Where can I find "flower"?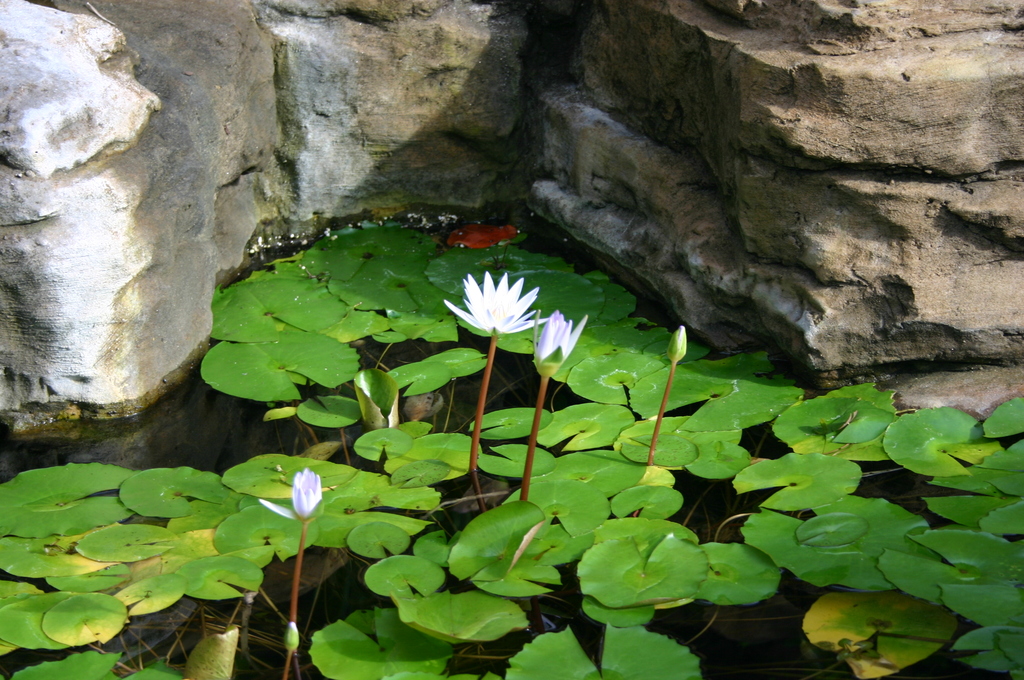
You can find it at (284, 621, 298, 654).
